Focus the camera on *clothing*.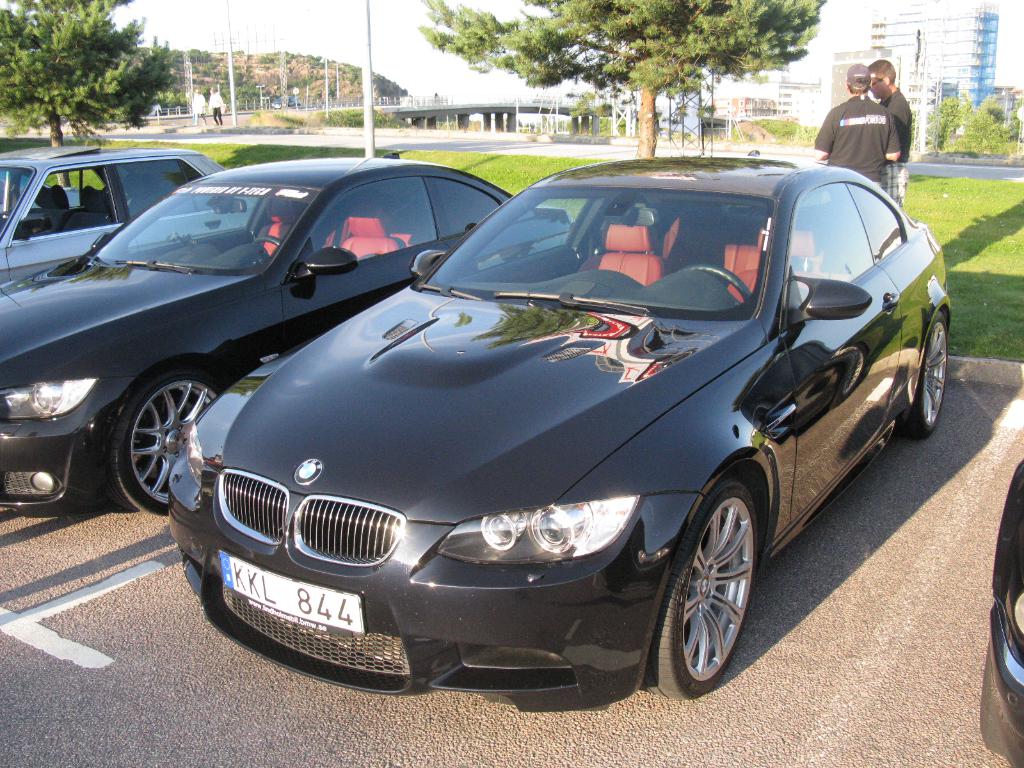
Focus region: 212, 93, 225, 127.
